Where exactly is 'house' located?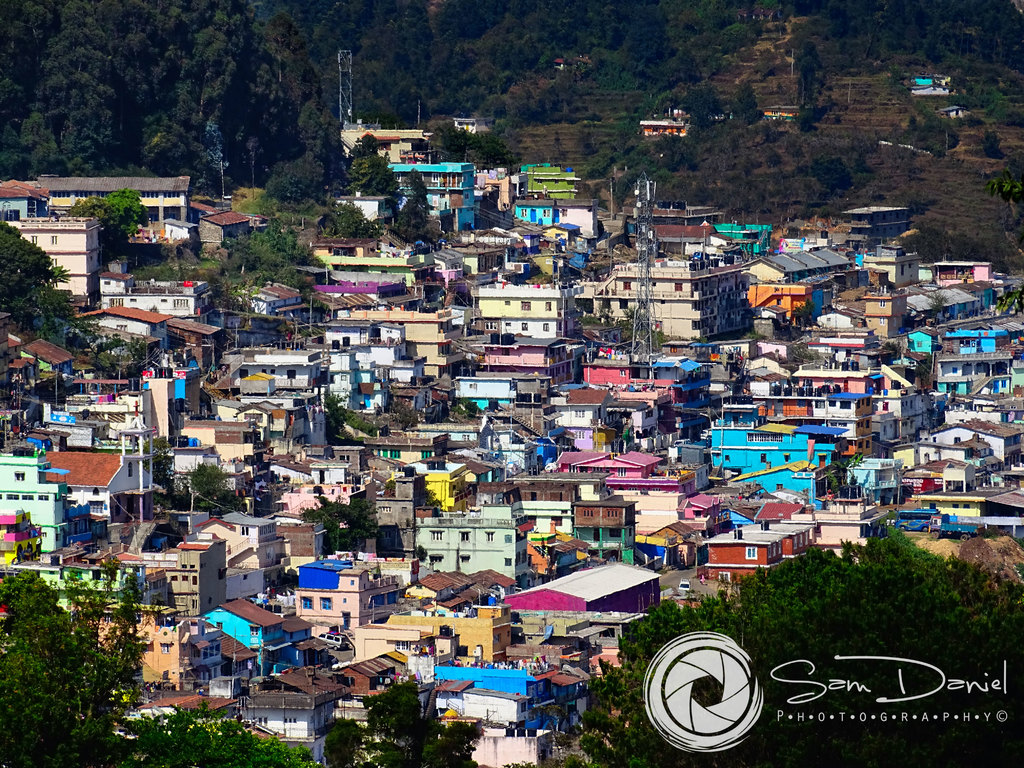
Its bounding box is [0,125,1021,765].
